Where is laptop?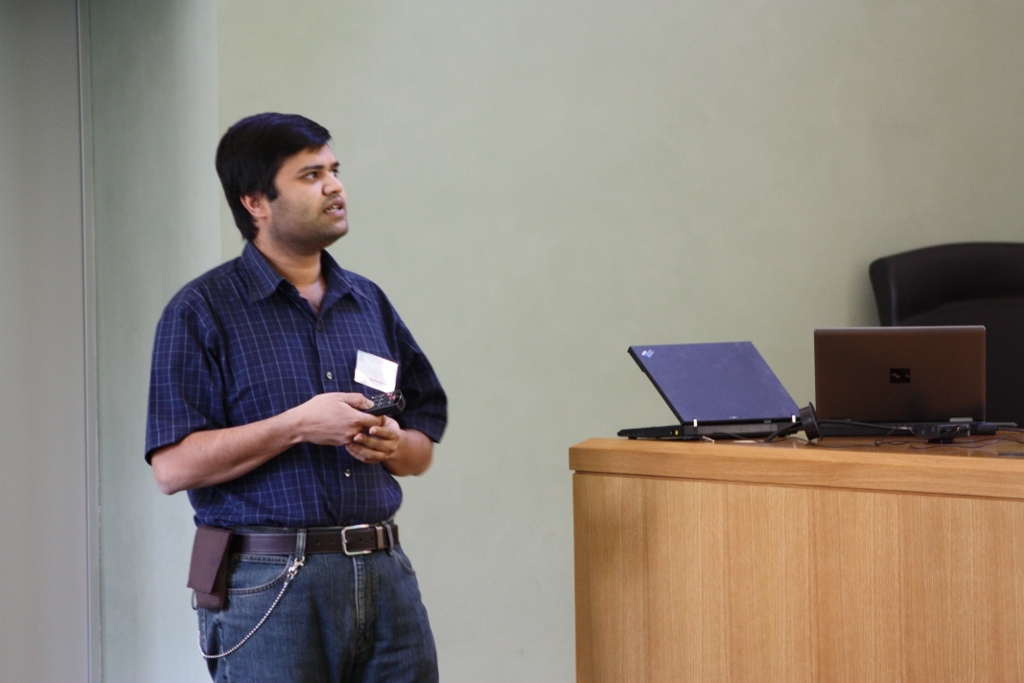
region(615, 326, 832, 451).
